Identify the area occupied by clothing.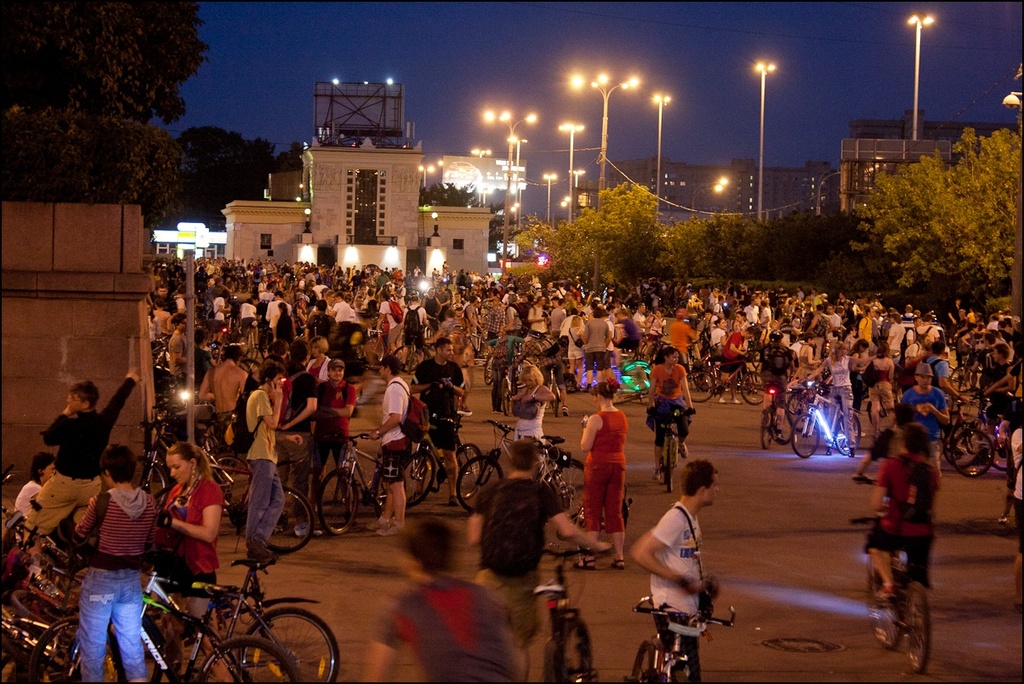
Area: region(410, 350, 463, 419).
